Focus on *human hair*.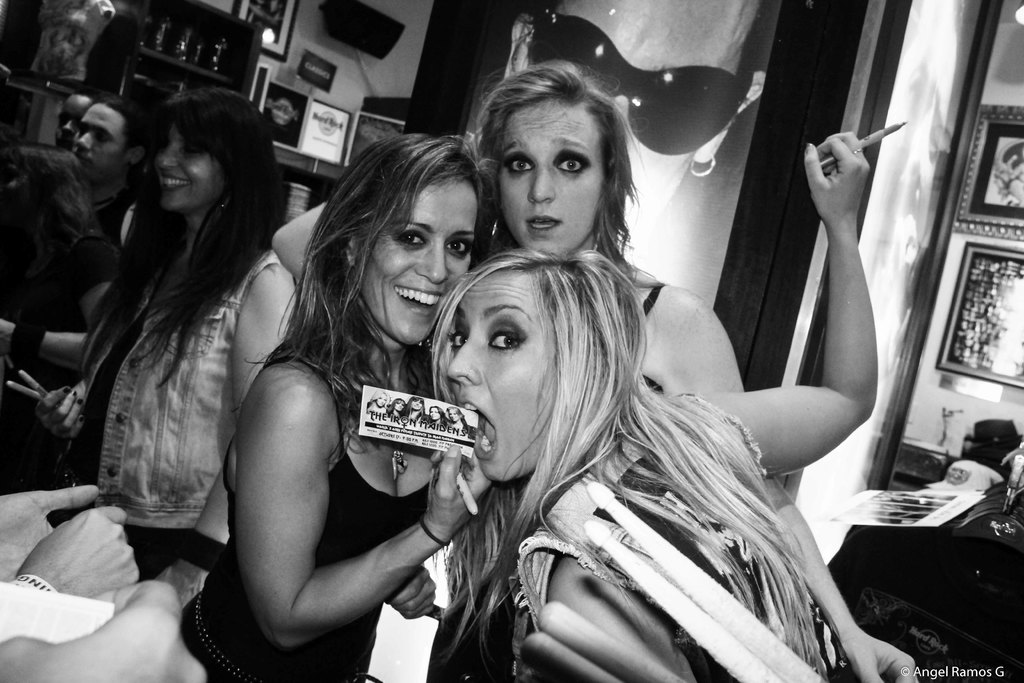
Focused at x1=75, y1=88, x2=287, y2=365.
